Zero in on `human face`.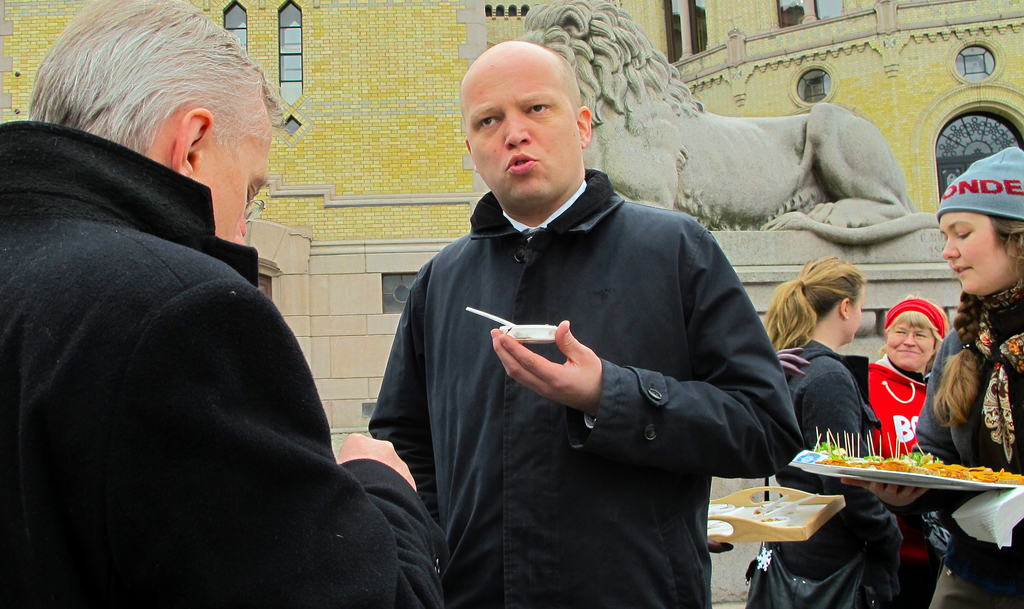
Zeroed in: [881, 318, 938, 372].
